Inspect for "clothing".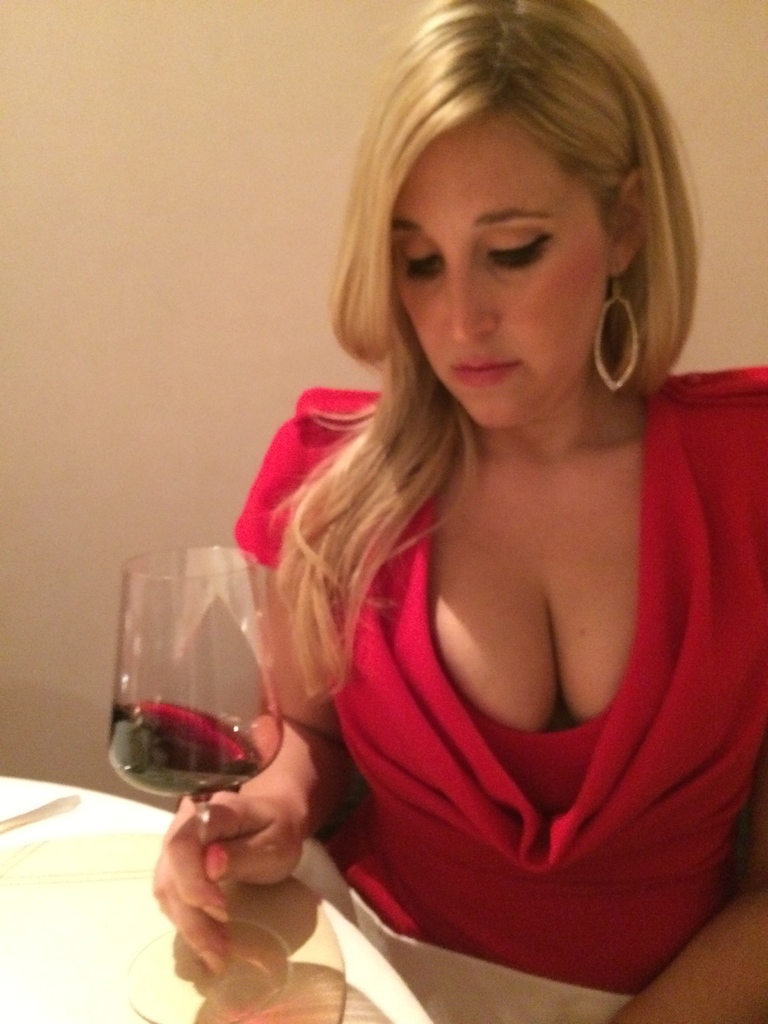
Inspection: x1=236 y1=365 x2=767 y2=995.
